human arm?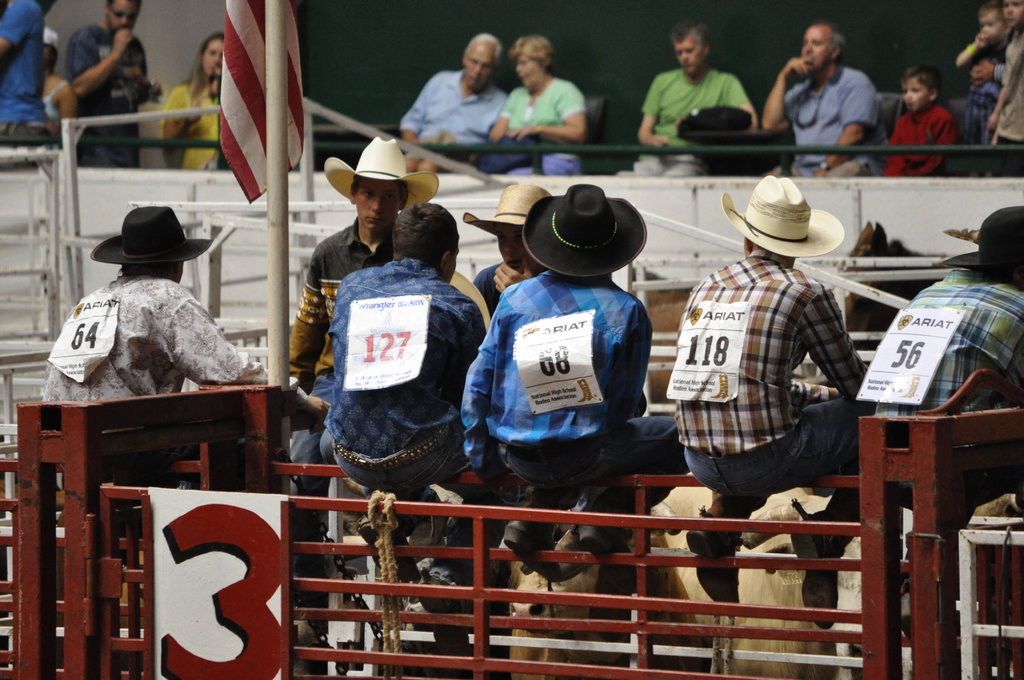
x1=803, y1=282, x2=870, y2=398
